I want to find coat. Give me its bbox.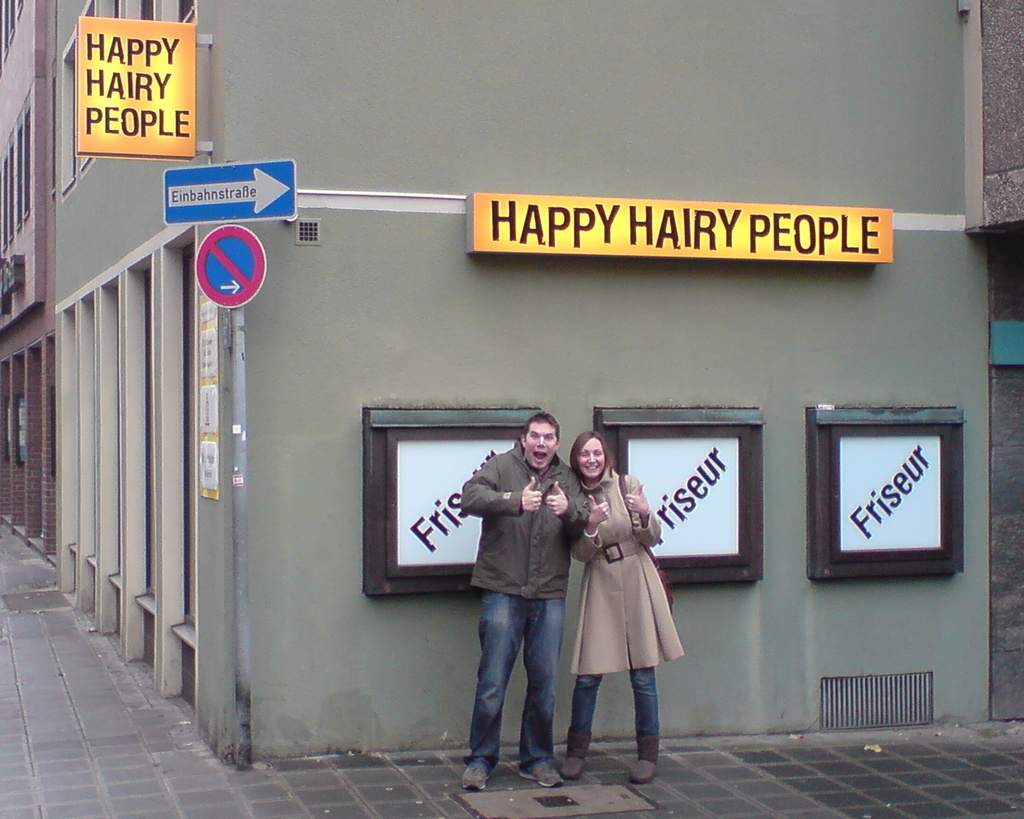
565/463/684/671.
